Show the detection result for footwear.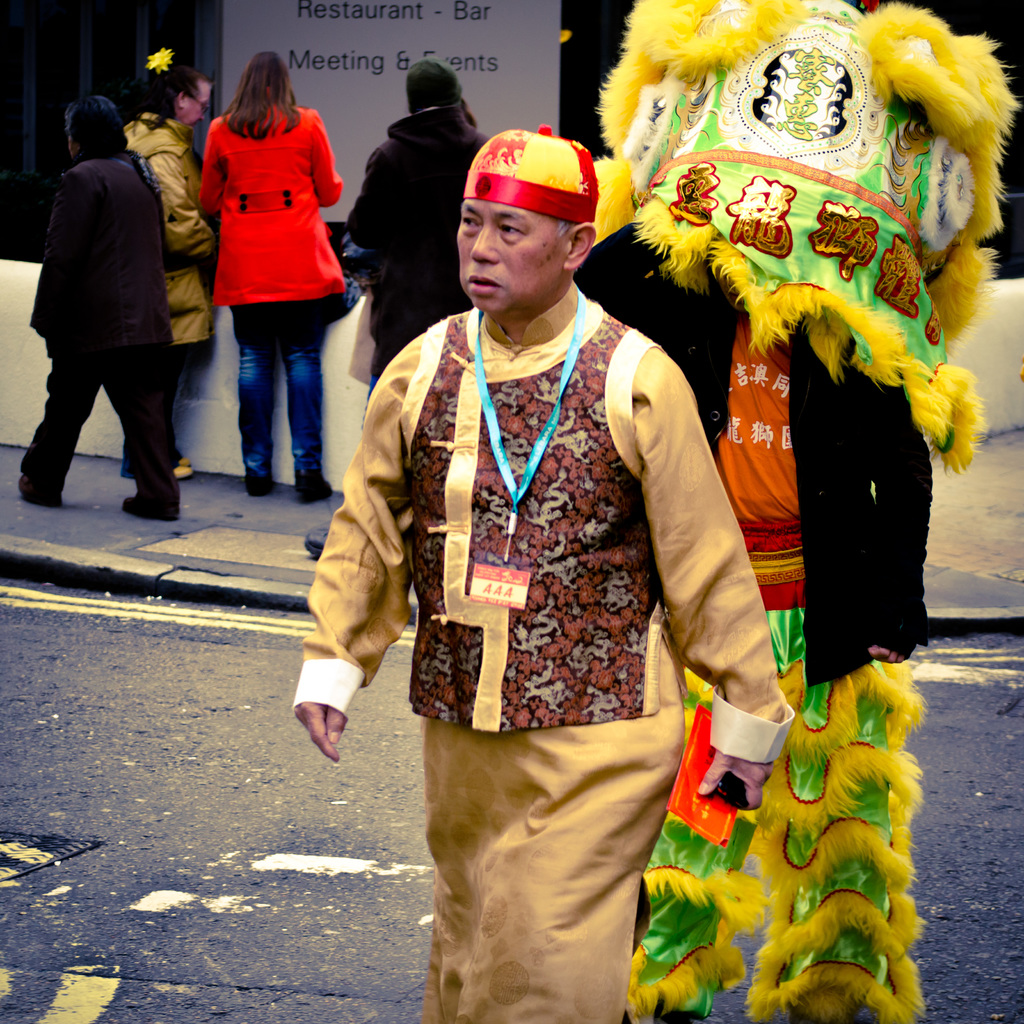
285:468:334:512.
